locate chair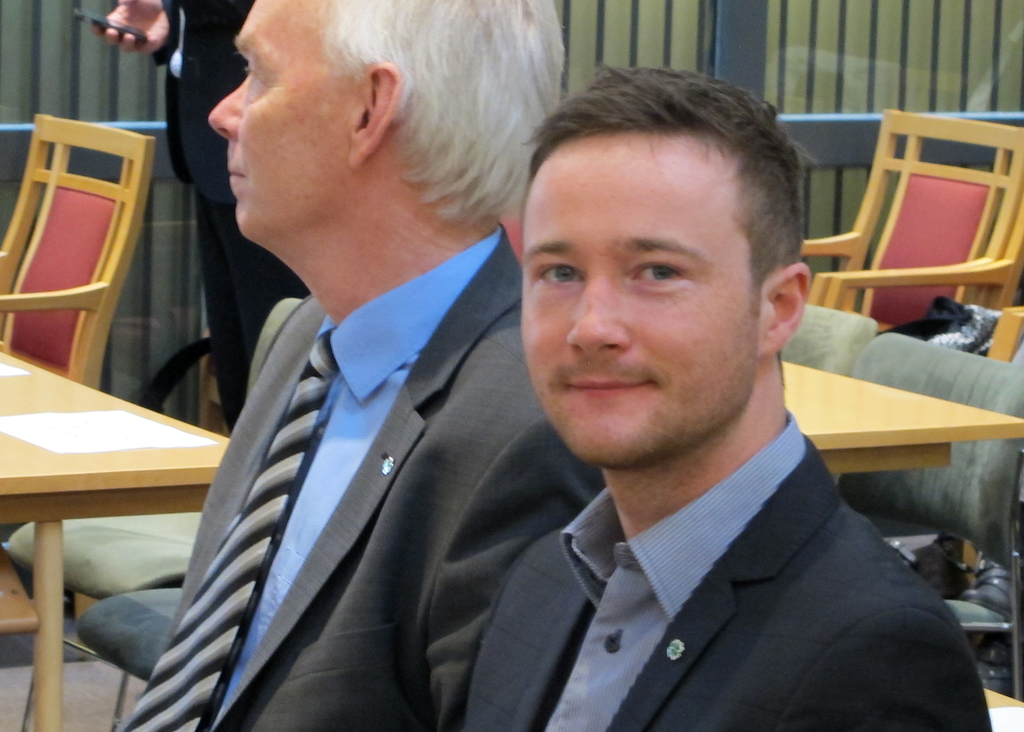
{"x1": 796, "y1": 109, "x2": 1023, "y2": 334}
